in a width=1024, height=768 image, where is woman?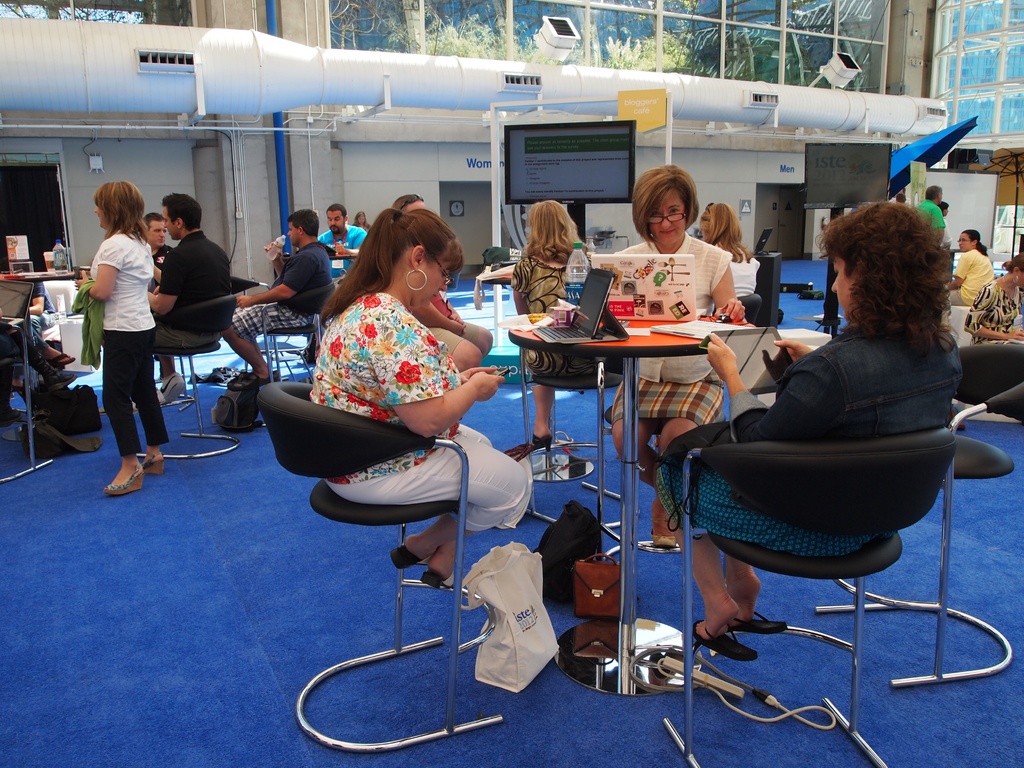
[left=661, top=198, right=962, bottom=636].
